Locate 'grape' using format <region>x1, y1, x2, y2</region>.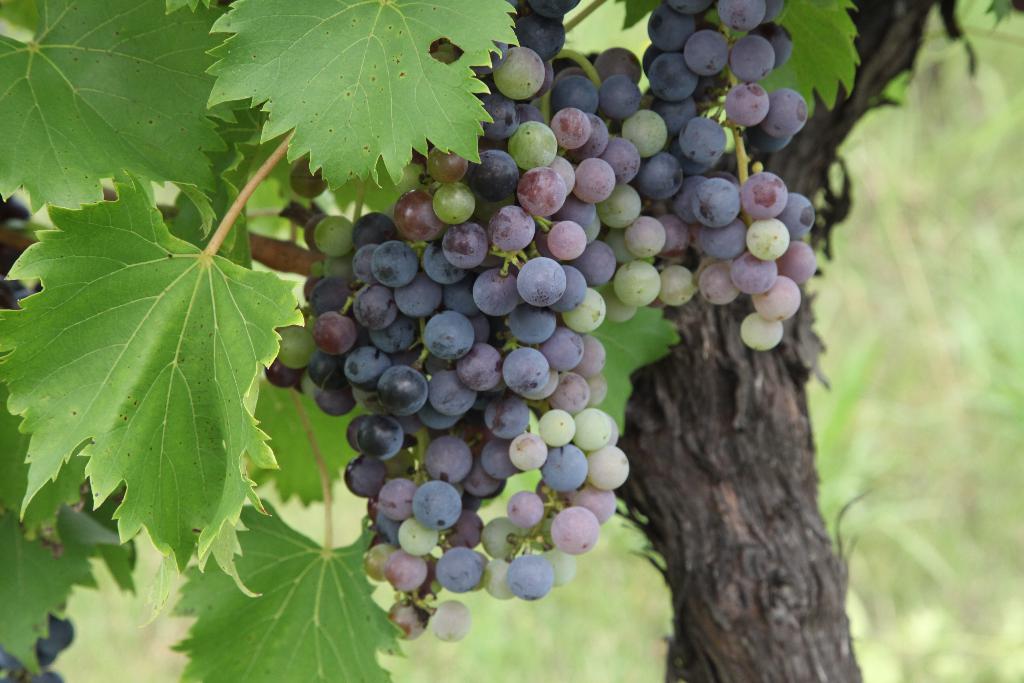
<region>52, 617, 73, 651</region>.
